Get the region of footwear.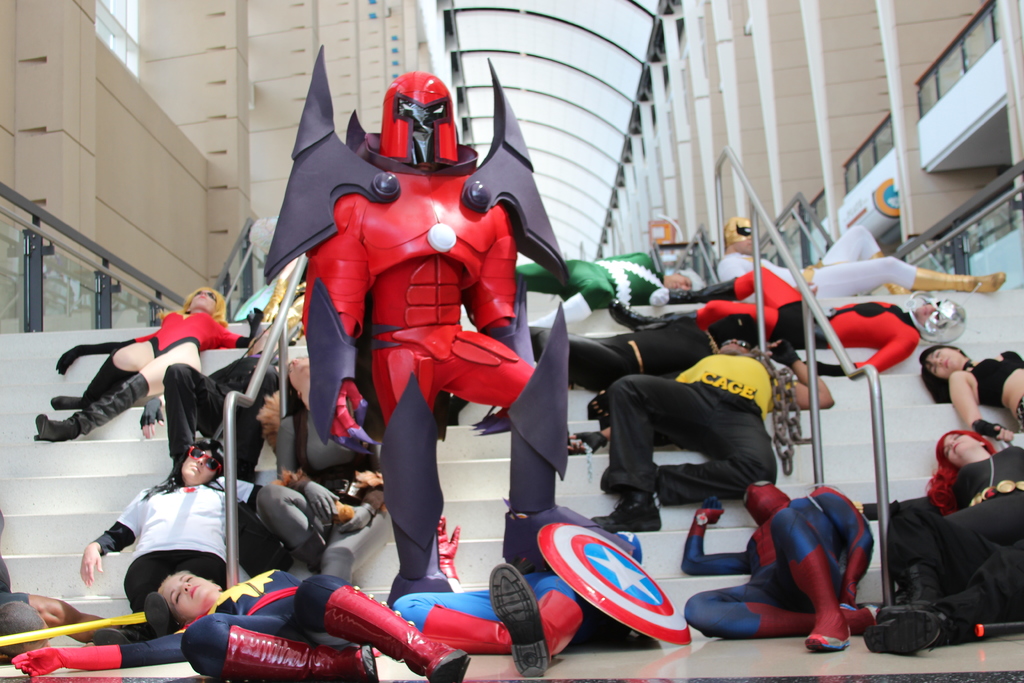
detection(650, 278, 741, 304).
